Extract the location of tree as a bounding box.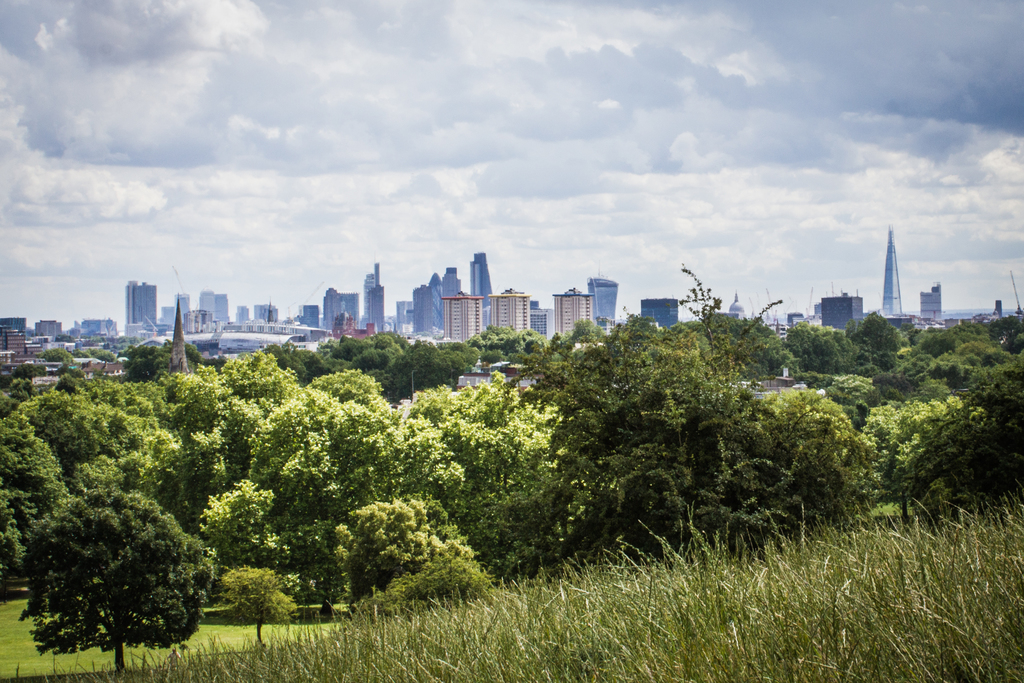
x1=547 y1=318 x2=851 y2=562.
